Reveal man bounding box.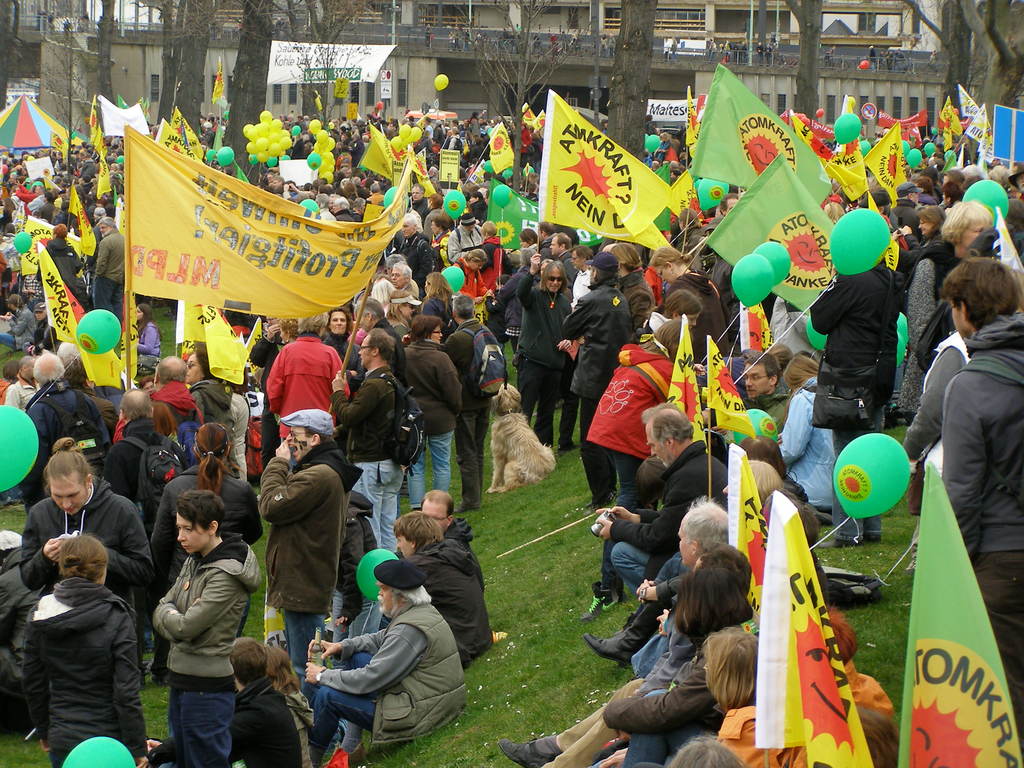
Revealed: (x1=937, y1=253, x2=1023, y2=753).
